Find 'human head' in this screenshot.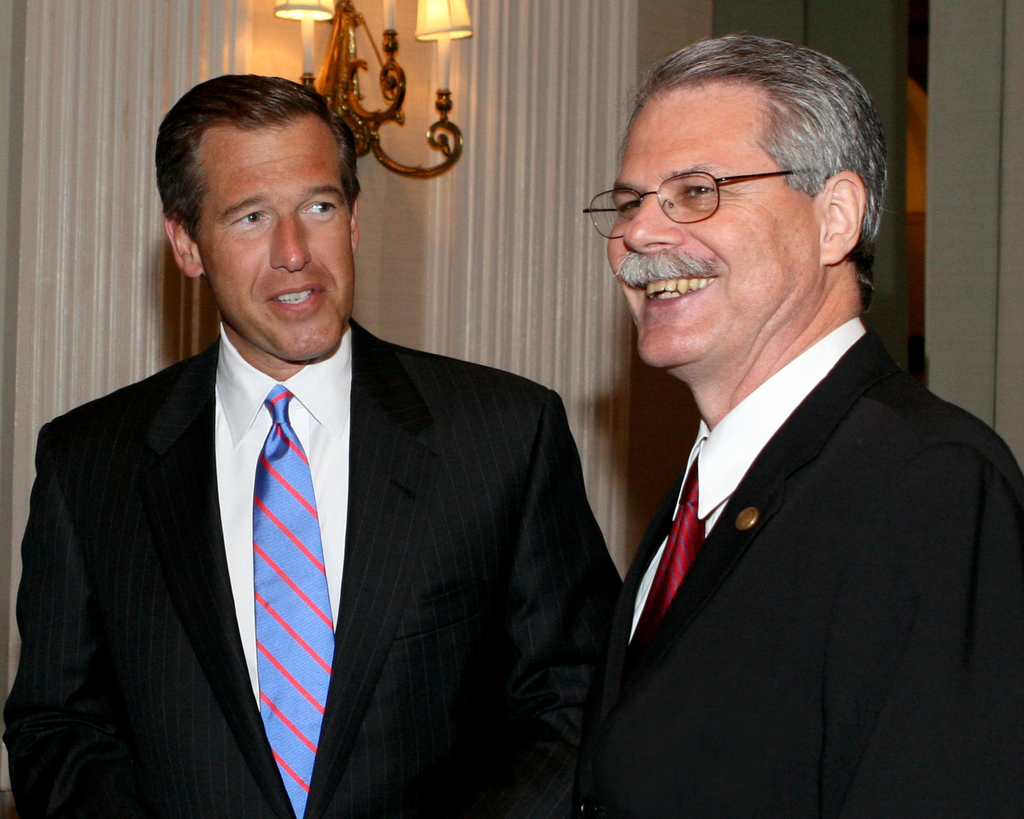
The bounding box for 'human head' is box(158, 76, 366, 364).
